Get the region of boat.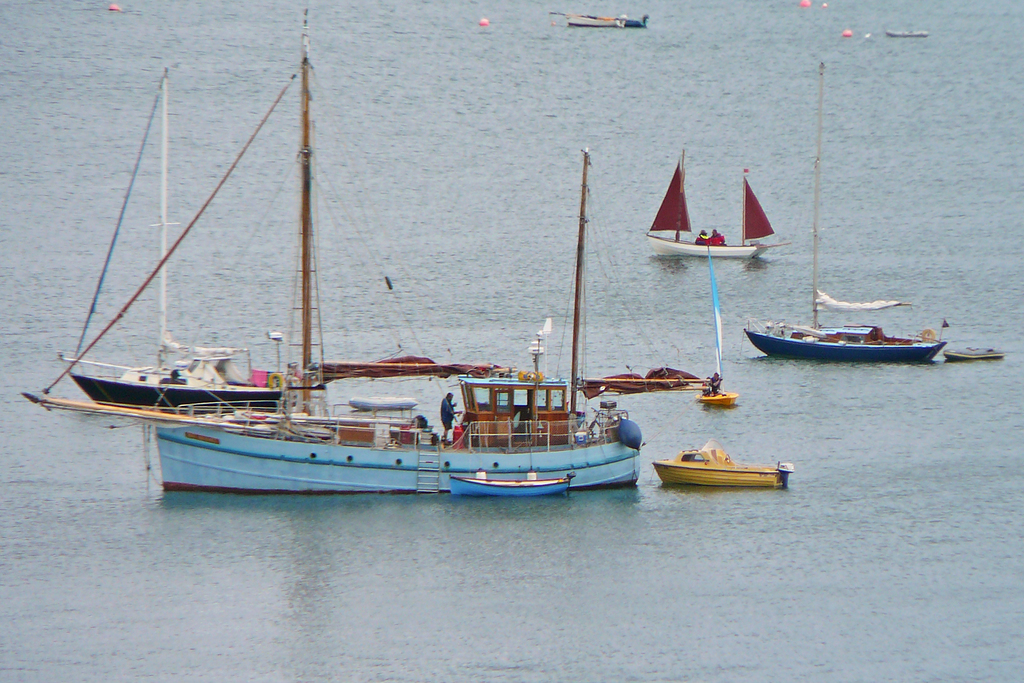
Rect(447, 473, 572, 500).
